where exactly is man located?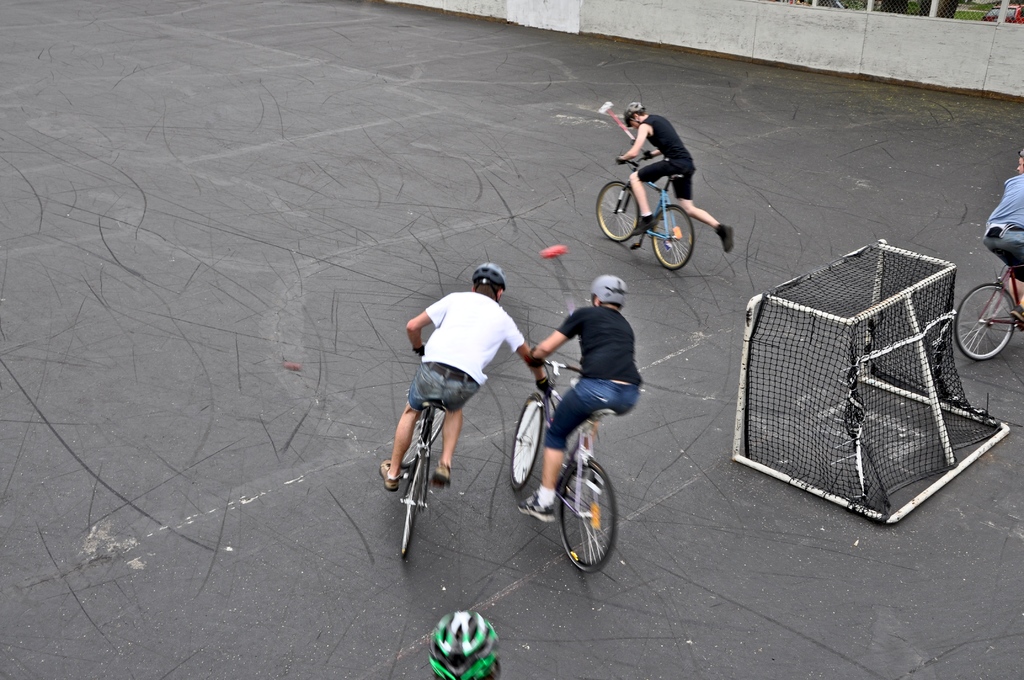
Its bounding box is crop(379, 268, 548, 490).
